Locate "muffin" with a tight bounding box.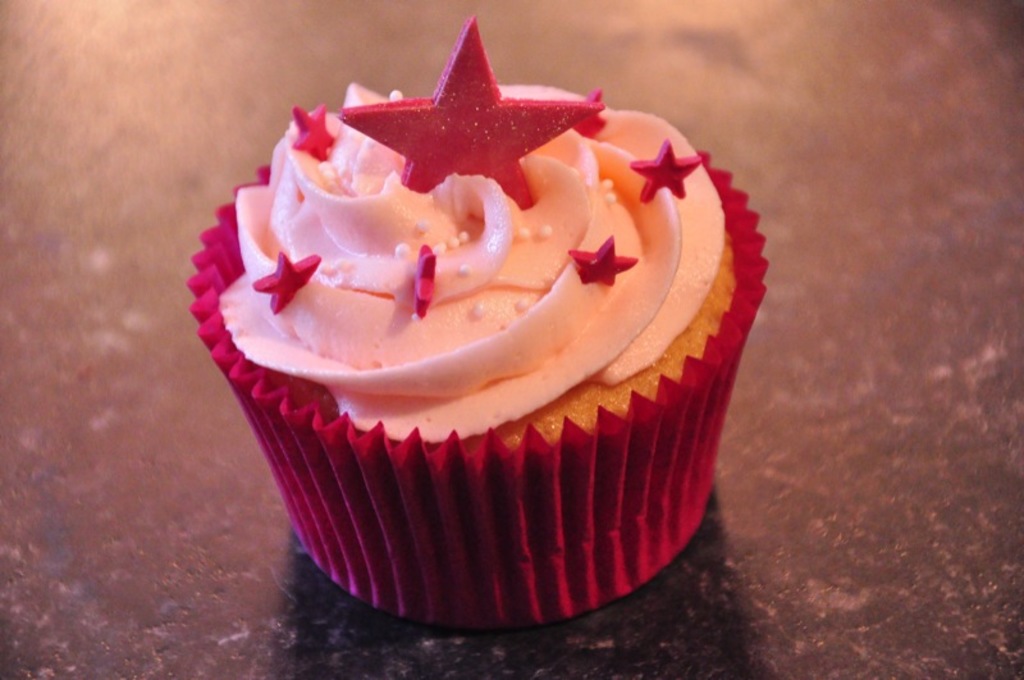
{"left": 186, "top": 17, "right": 767, "bottom": 629}.
